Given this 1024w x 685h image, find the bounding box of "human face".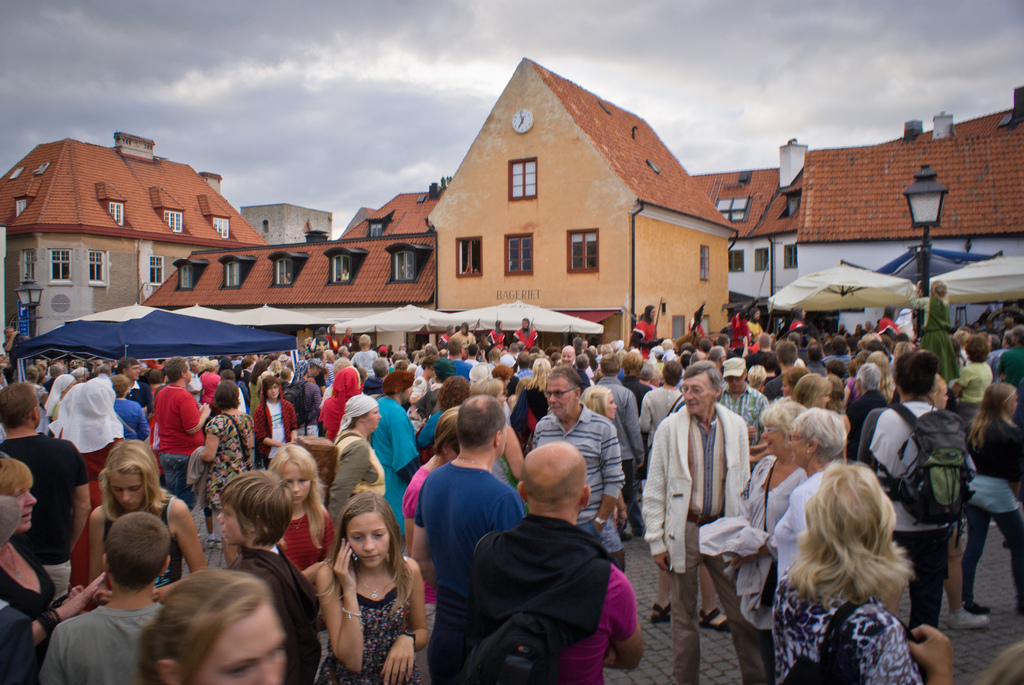
x1=788, y1=431, x2=806, y2=462.
